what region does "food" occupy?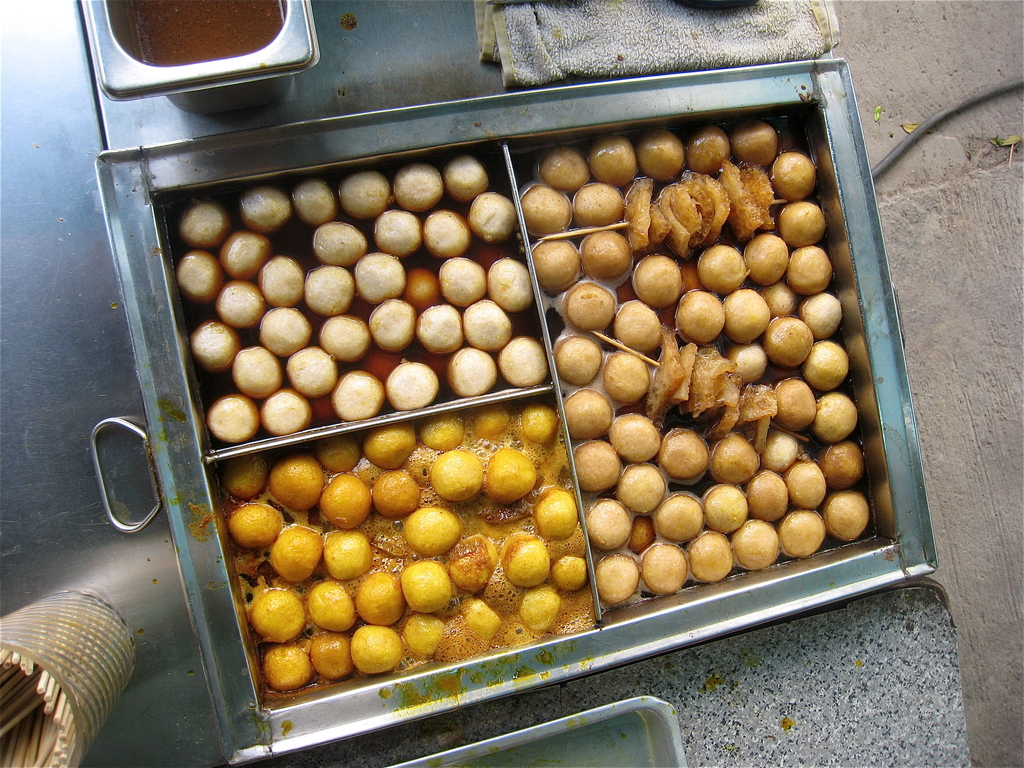
{"x1": 485, "y1": 259, "x2": 534, "y2": 316}.
